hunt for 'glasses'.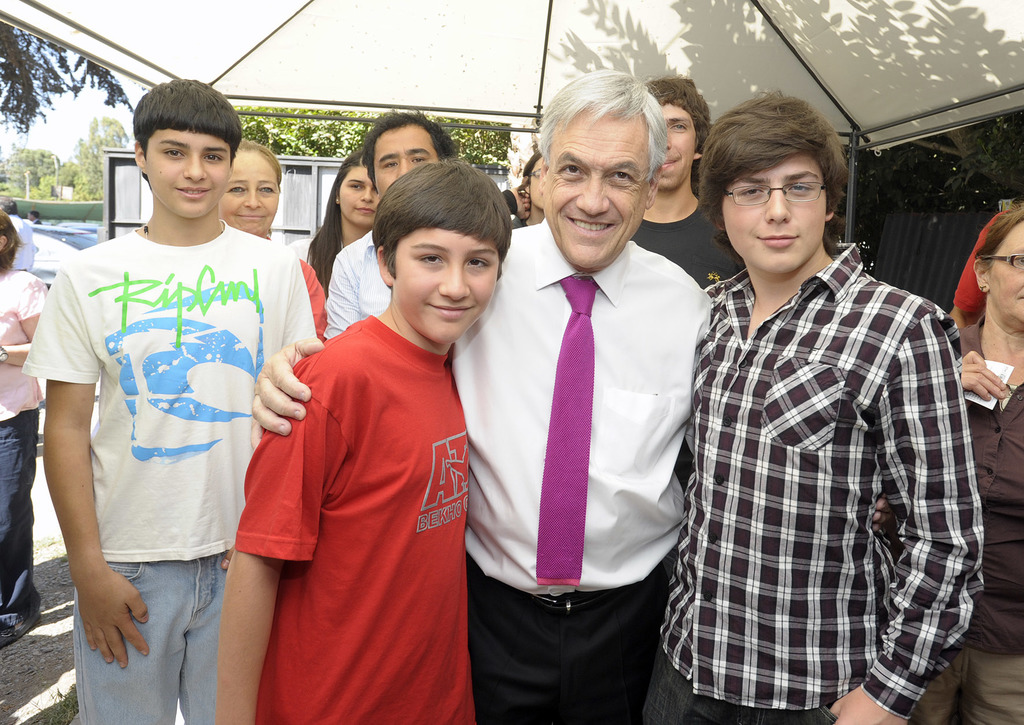
Hunted down at l=987, t=249, r=1023, b=271.
